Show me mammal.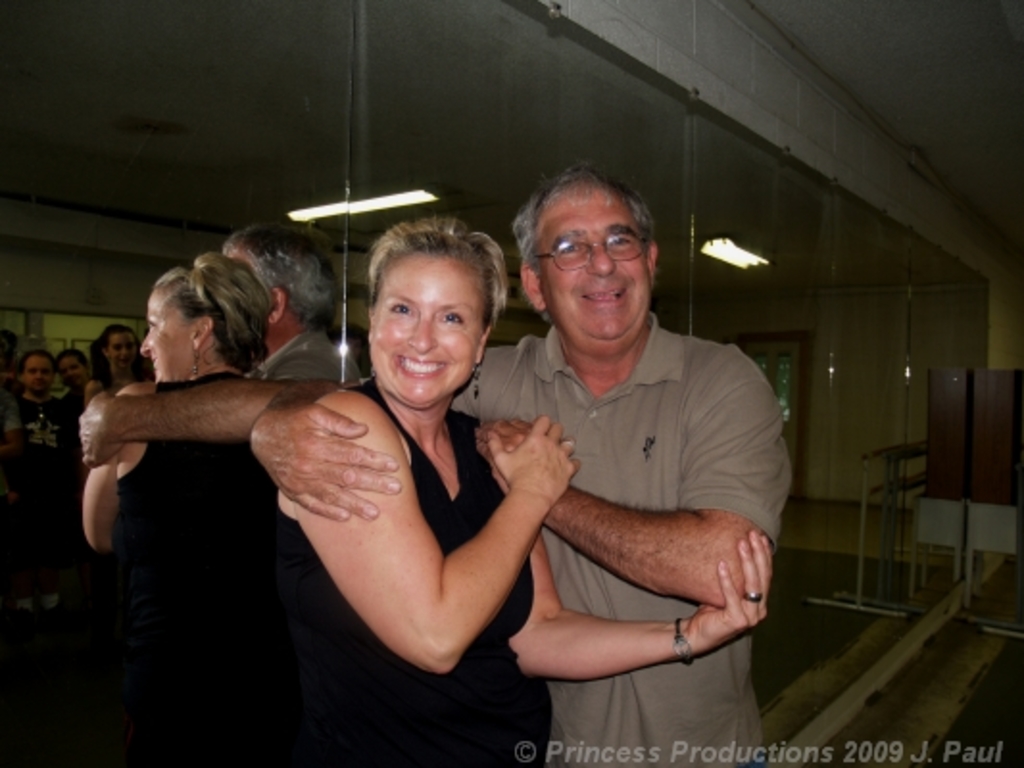
mammal is here: (left=85, top=217, right=371, bottom=453).
